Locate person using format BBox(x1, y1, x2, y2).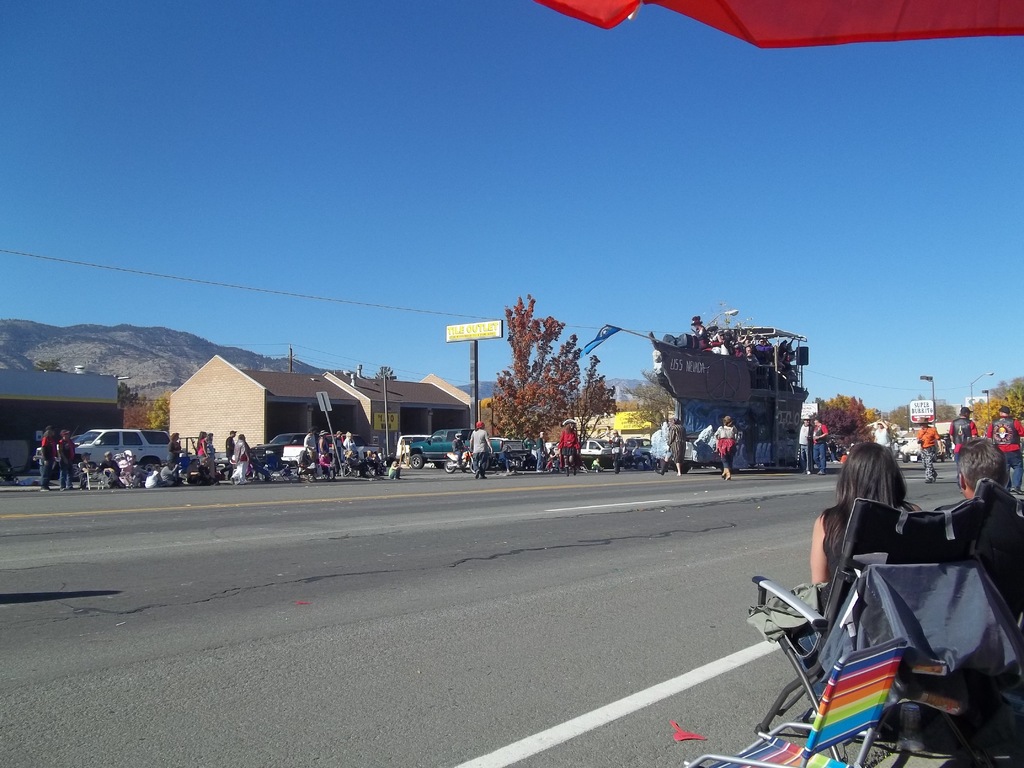
BBox(316, 428, 331, 463).
